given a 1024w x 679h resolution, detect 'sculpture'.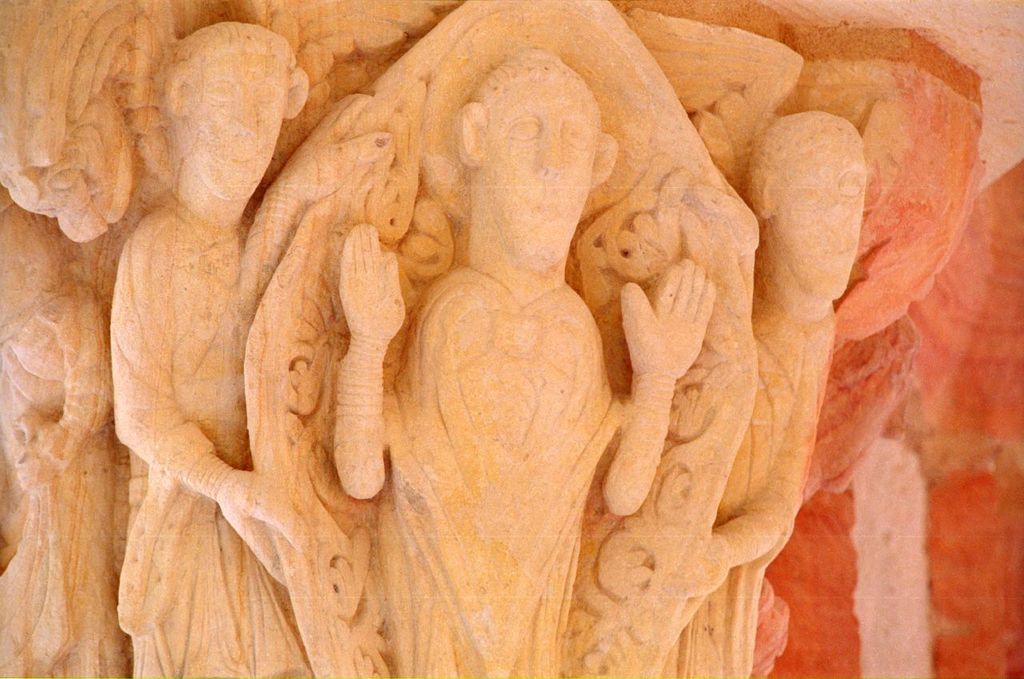
{"x1": 107, "y1": 20, "x2": 306, "y2": 678}.
